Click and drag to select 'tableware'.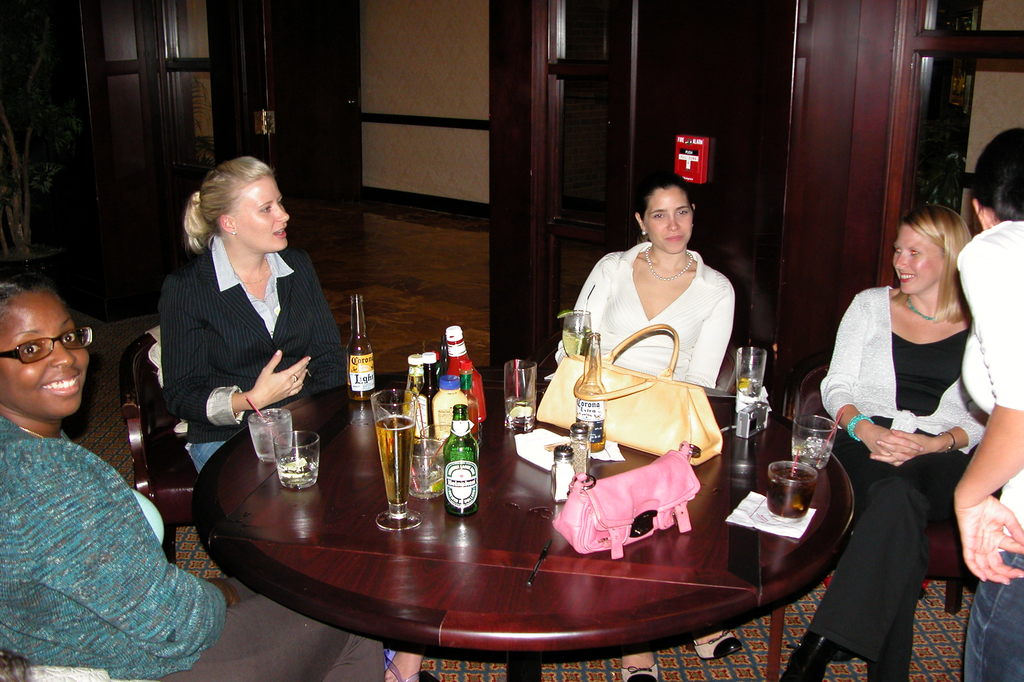
Selection: (246,409,294,464).
